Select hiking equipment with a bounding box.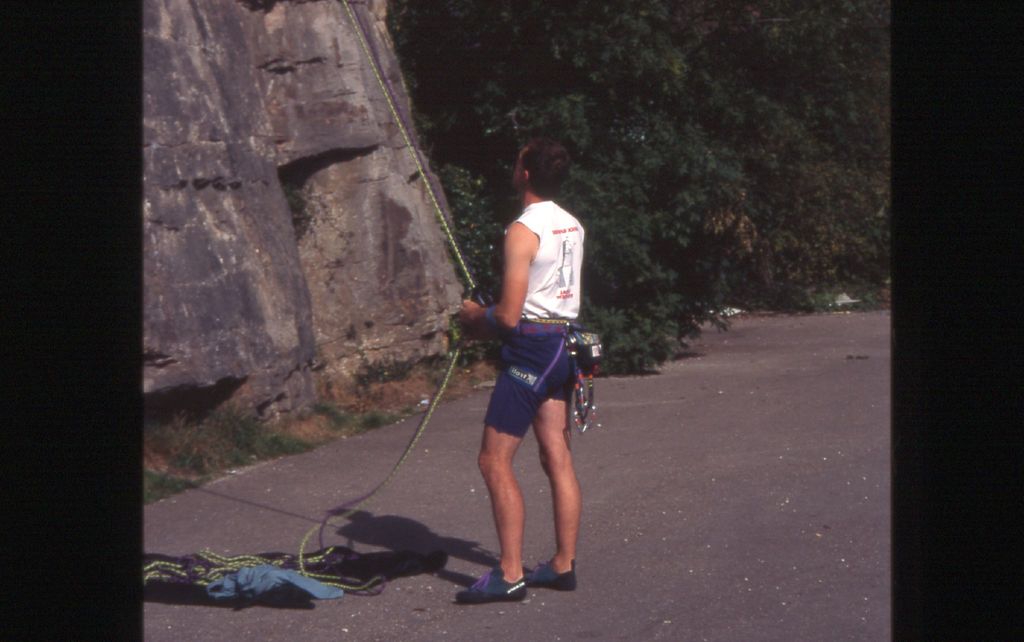
x1=456 y1=565 x2=531 y2=605.
